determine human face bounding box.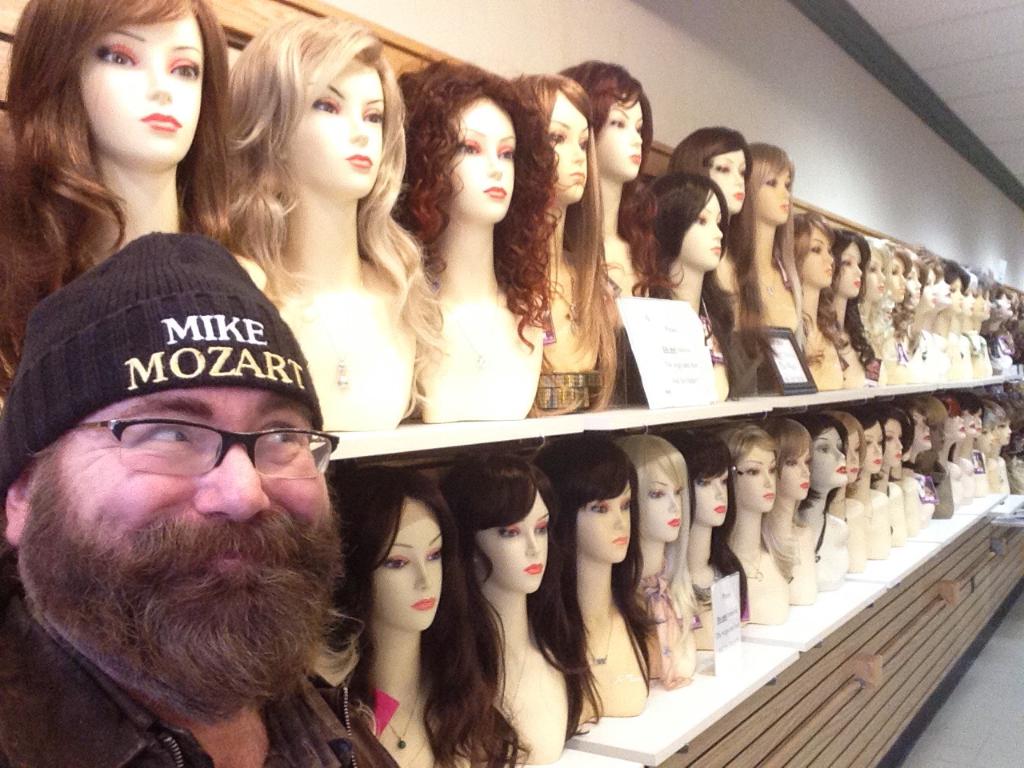
Determined: left=287, top=64, right=383, bottom=196.
